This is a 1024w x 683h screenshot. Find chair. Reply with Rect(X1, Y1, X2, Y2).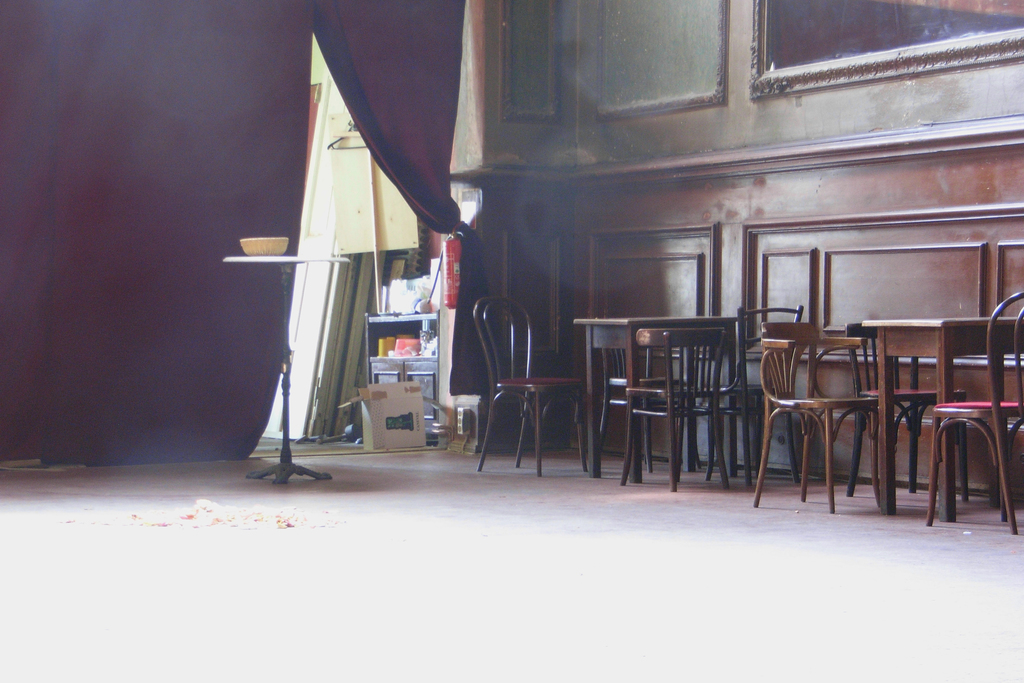
Rect(619, 329, 732, 495).
